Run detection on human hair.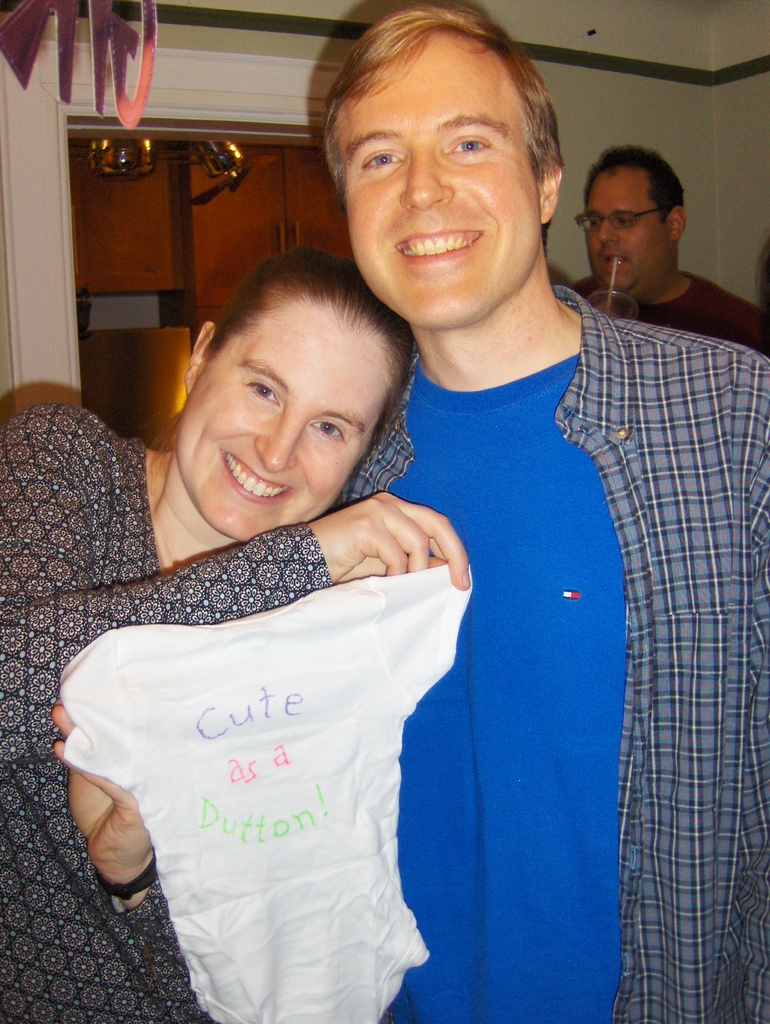
Result: (206, 242, 414, 455).
